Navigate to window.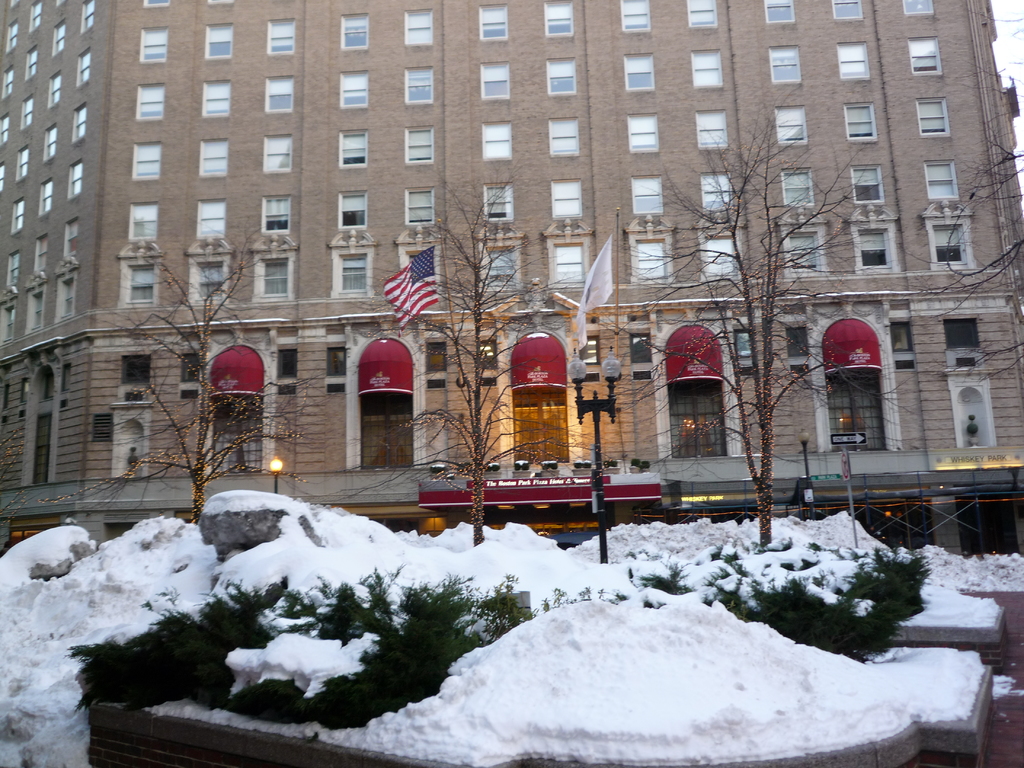
Navigation target: 340:129:370:168.
